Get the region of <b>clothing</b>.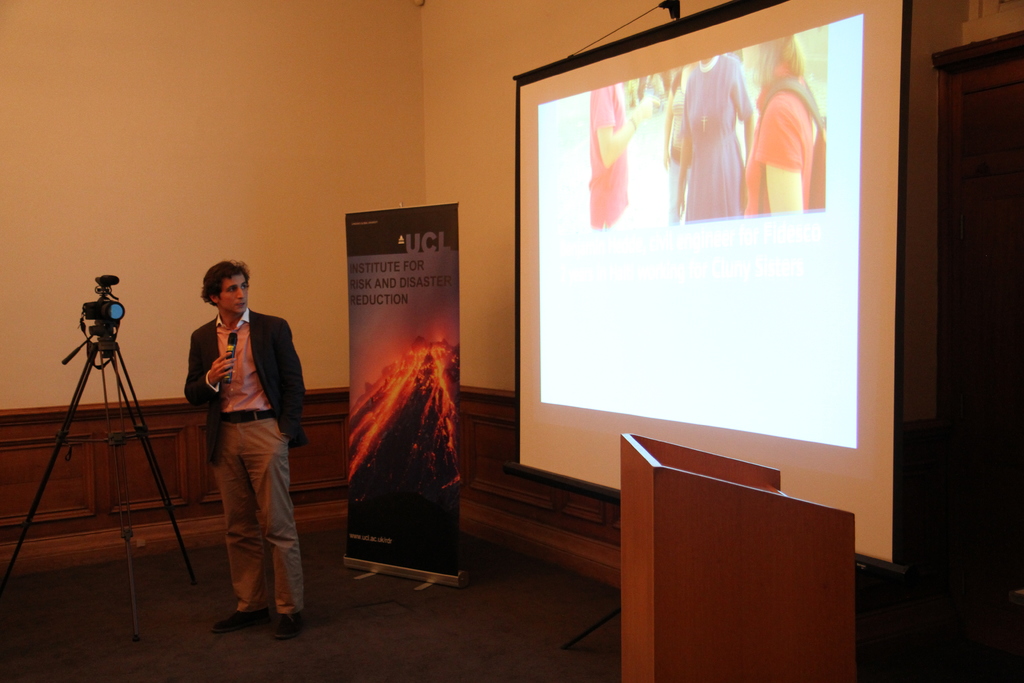
(682,49,750,220).
